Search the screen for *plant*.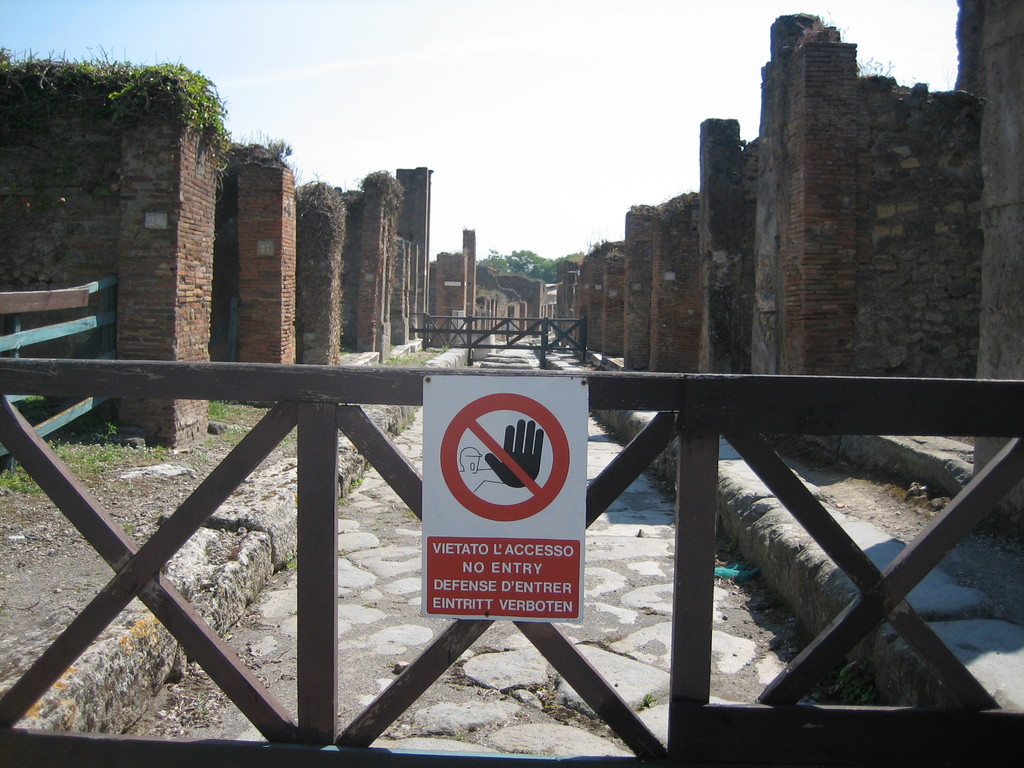
Found at 111,523,141,536.
